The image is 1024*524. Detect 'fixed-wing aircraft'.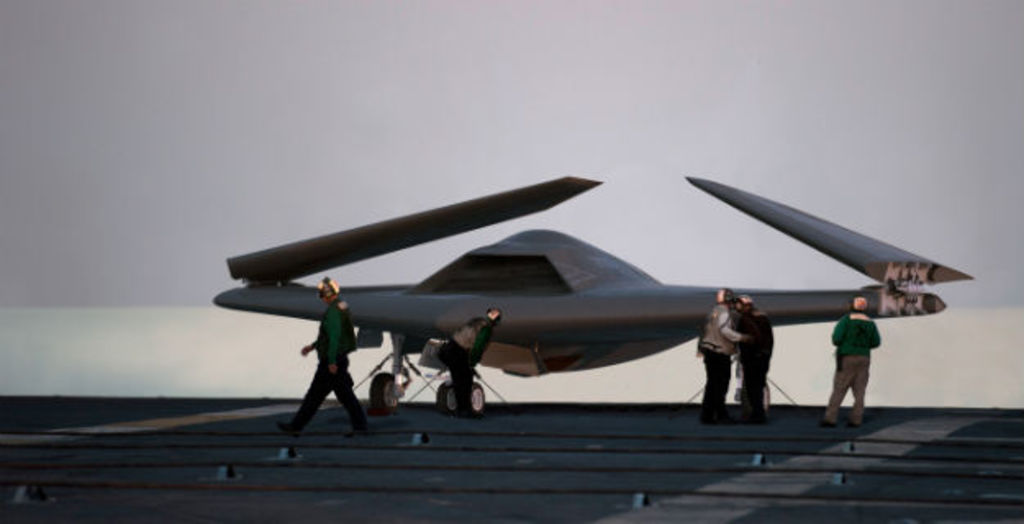
Detection: x1=215, y1=167, x2=965, y2=431.
